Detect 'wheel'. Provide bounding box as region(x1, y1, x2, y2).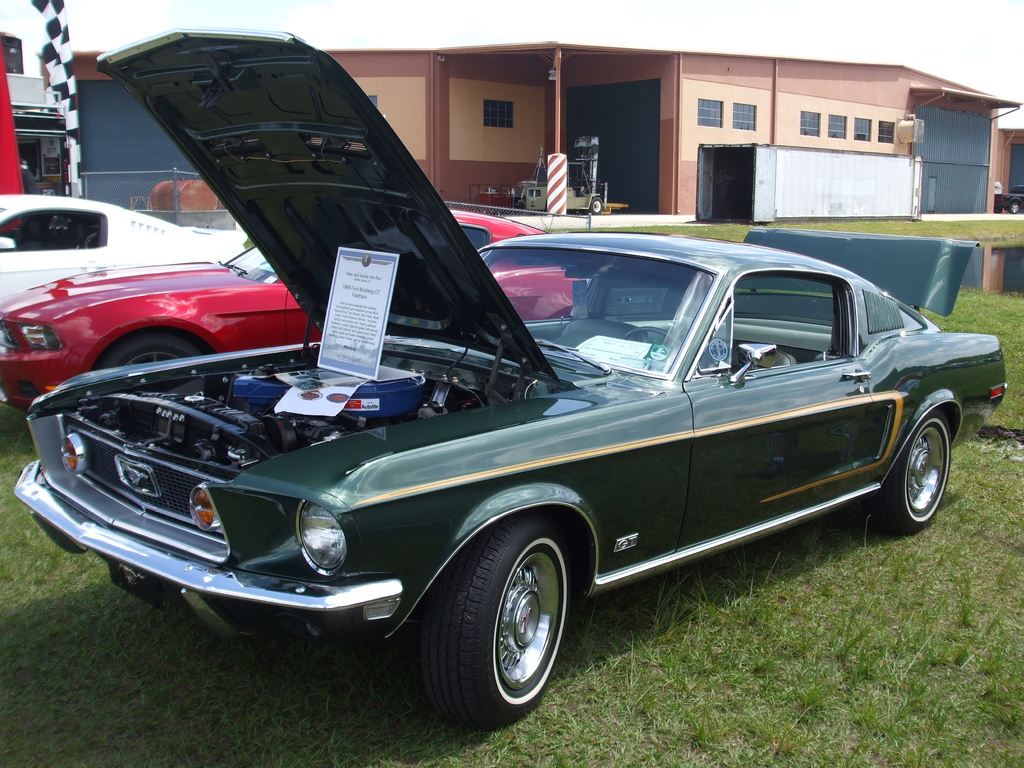
region(624, 328, 681, 344).
